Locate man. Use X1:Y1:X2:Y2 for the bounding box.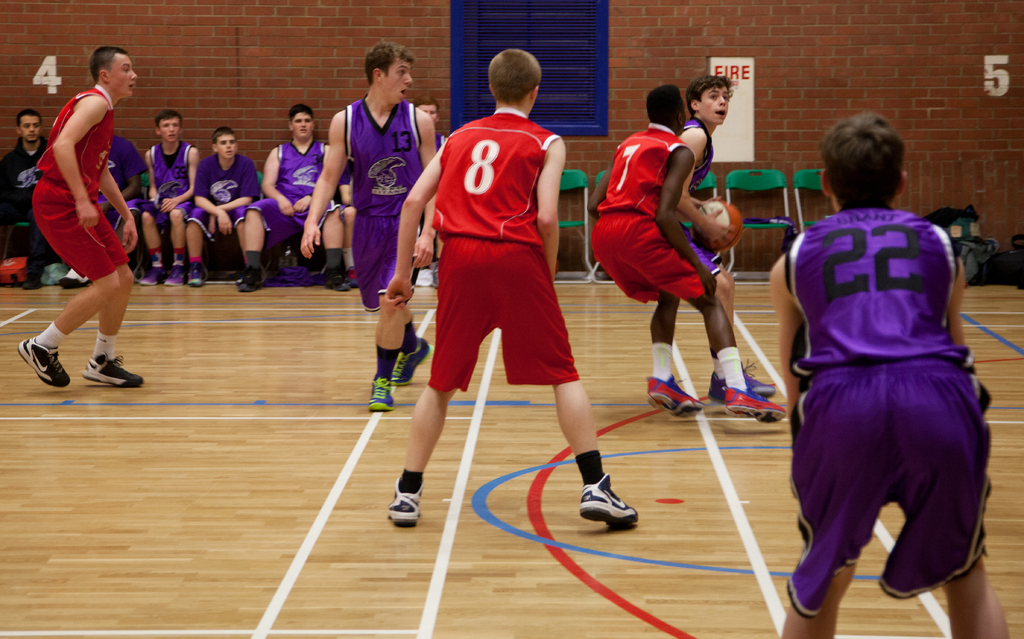
67:137:144:284.
